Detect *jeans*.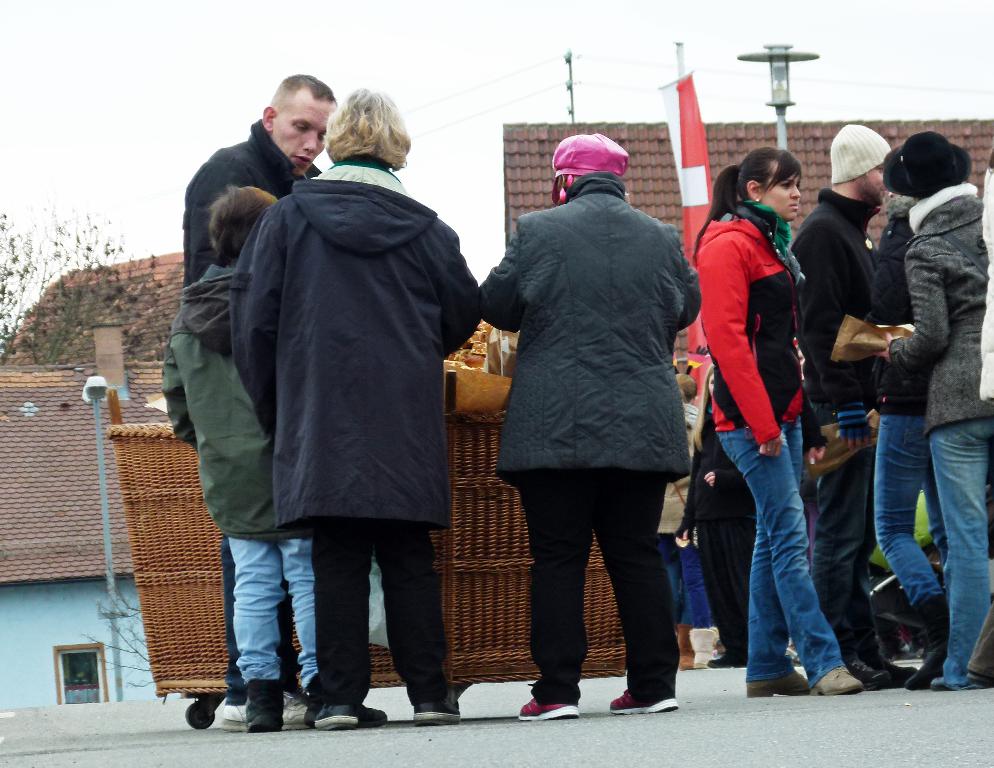
Detected at rect(932, 414, 993, 687).
